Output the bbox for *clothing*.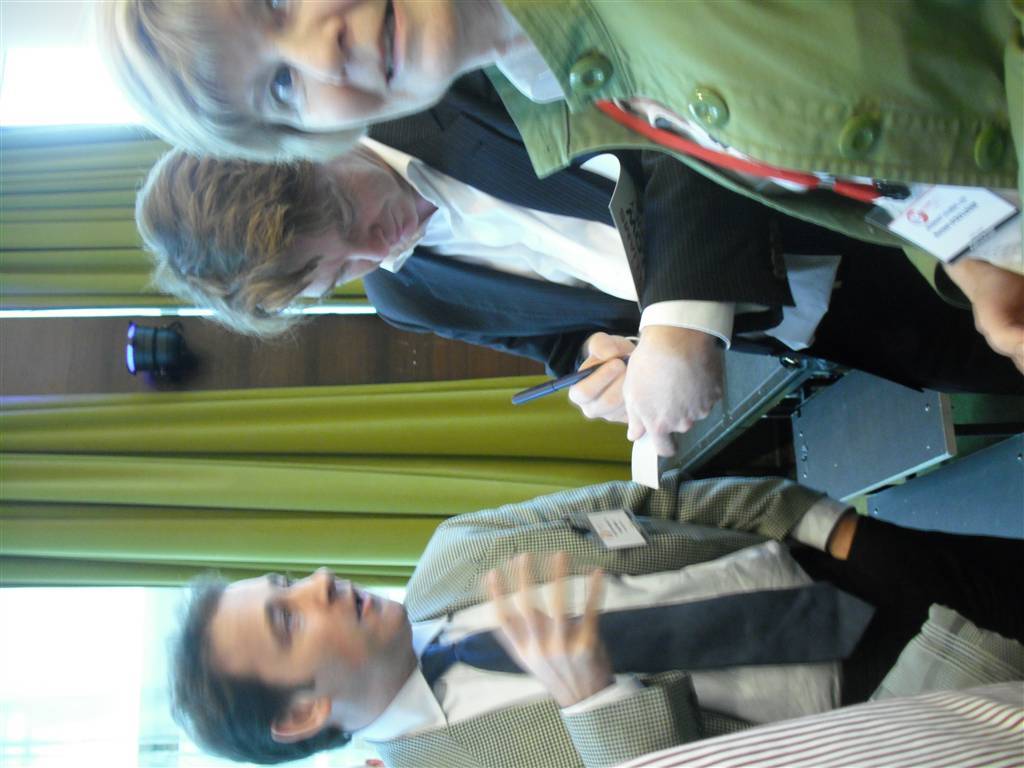
[x1=355, y1=477, x2=1020, y2=767].
